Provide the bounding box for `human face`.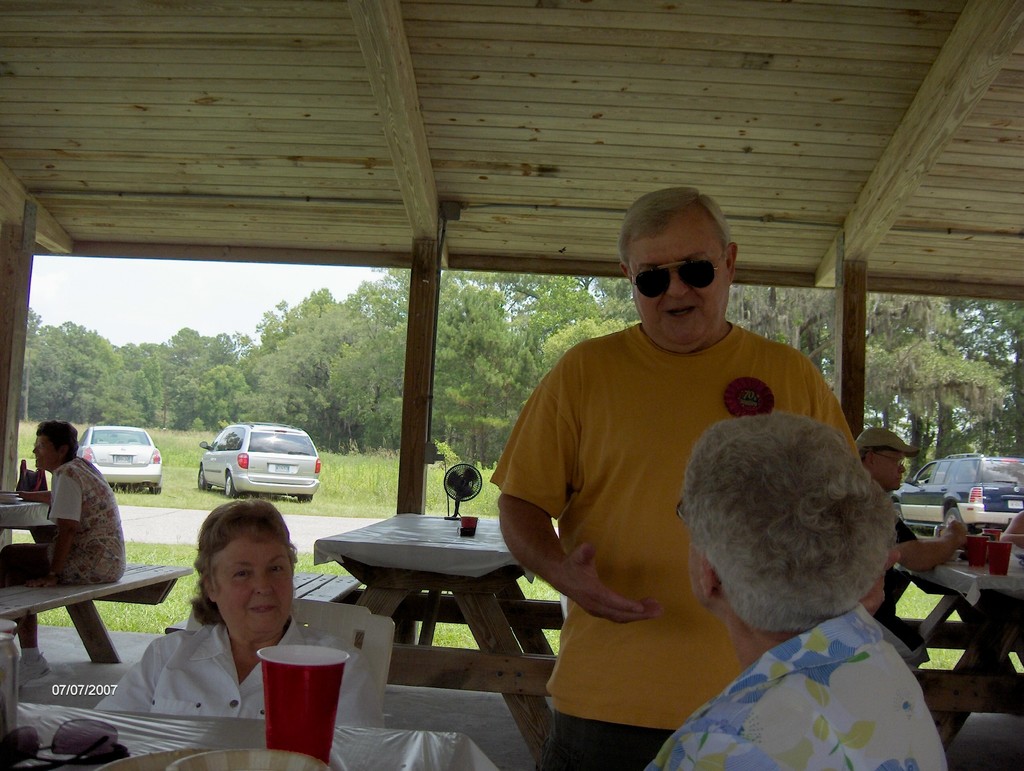
870,454,908,495.
